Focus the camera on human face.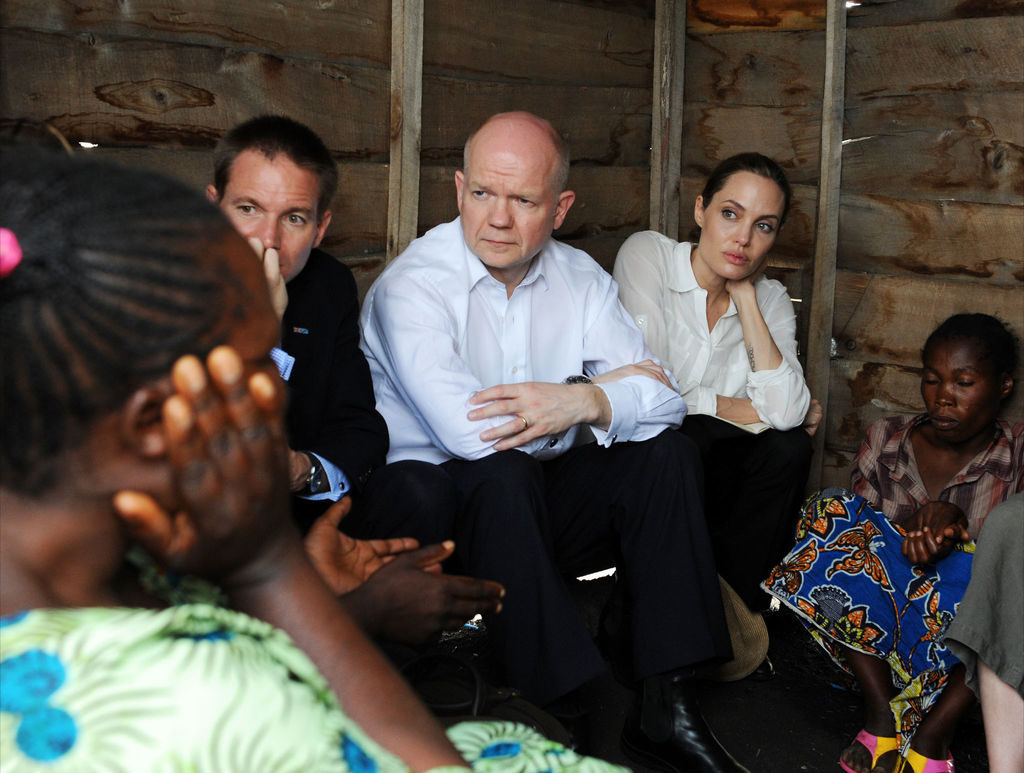
Focus region: 224,158,316,282.
